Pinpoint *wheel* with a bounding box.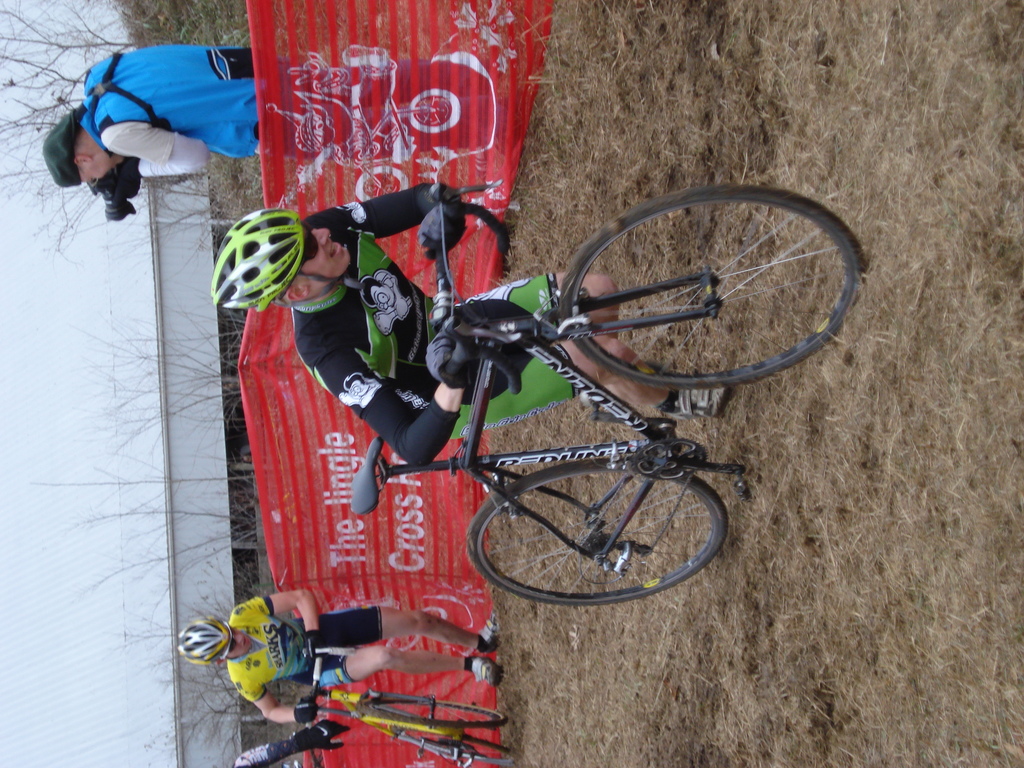
[x1=483, y1=462, x2=735, y2=605].
